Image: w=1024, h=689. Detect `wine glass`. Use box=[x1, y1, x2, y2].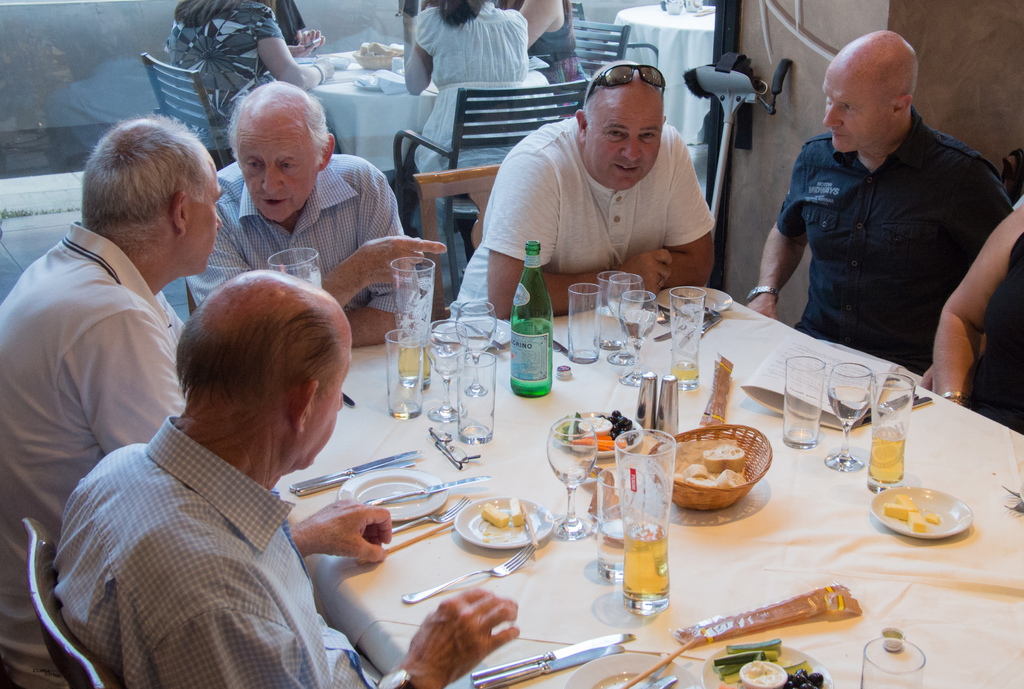
box=[459, 303, 494, 394].
